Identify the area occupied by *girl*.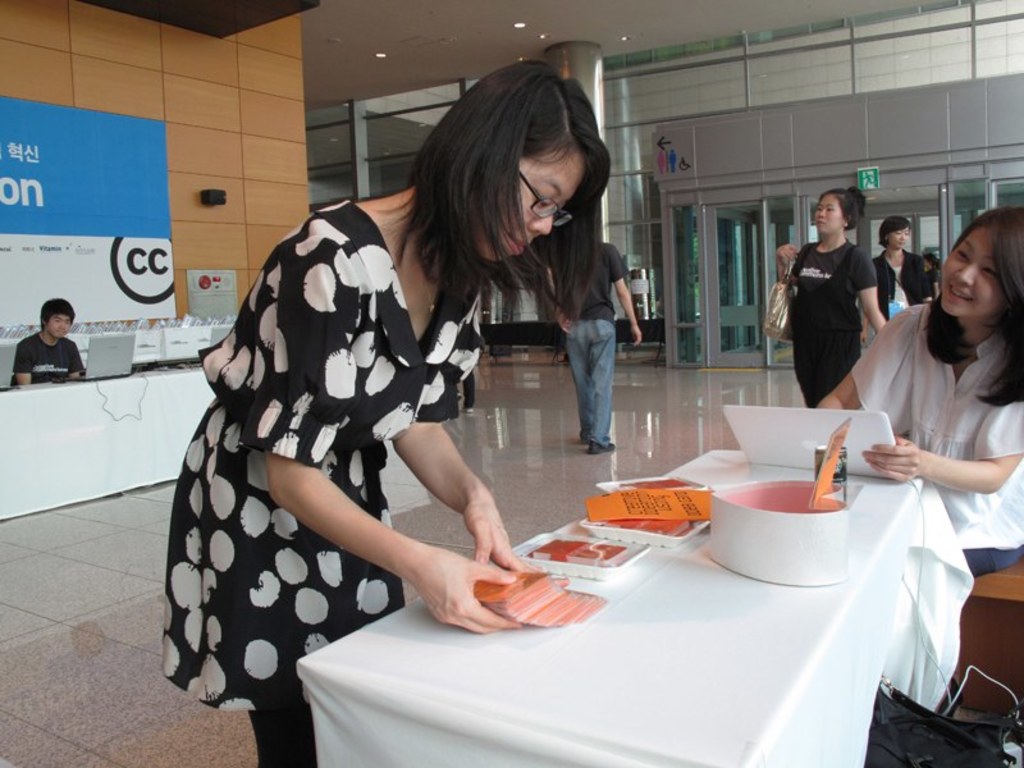
Area: Rect(769, 189, 884, 410).
